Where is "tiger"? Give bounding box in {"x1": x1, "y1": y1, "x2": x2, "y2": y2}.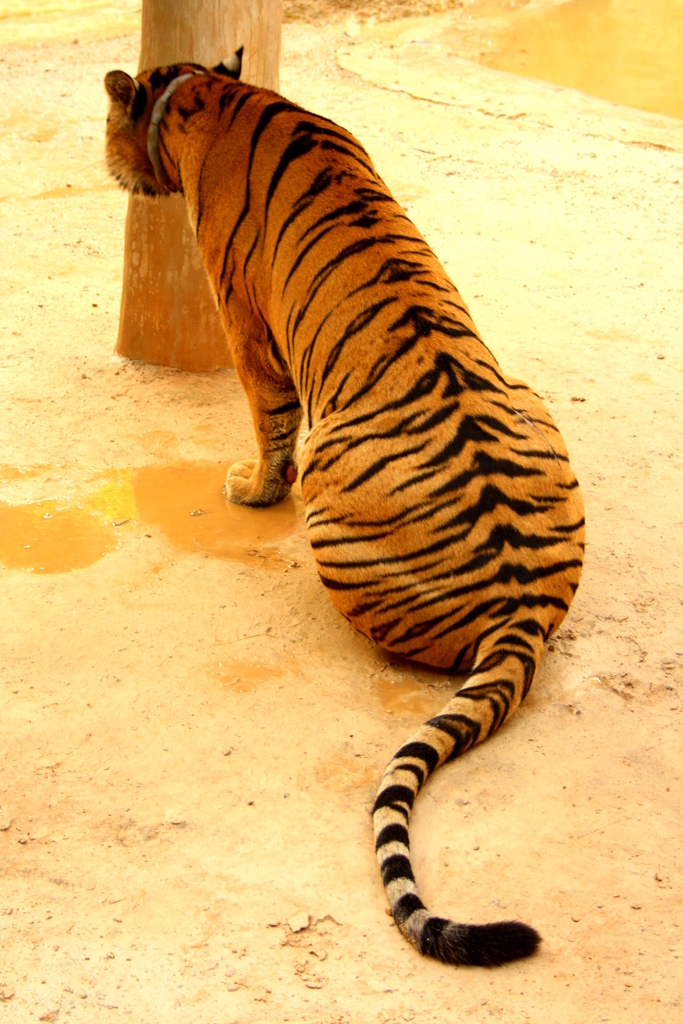
{"x1": 89, "y1": 40, "x2": 587, "y2": 972}.
